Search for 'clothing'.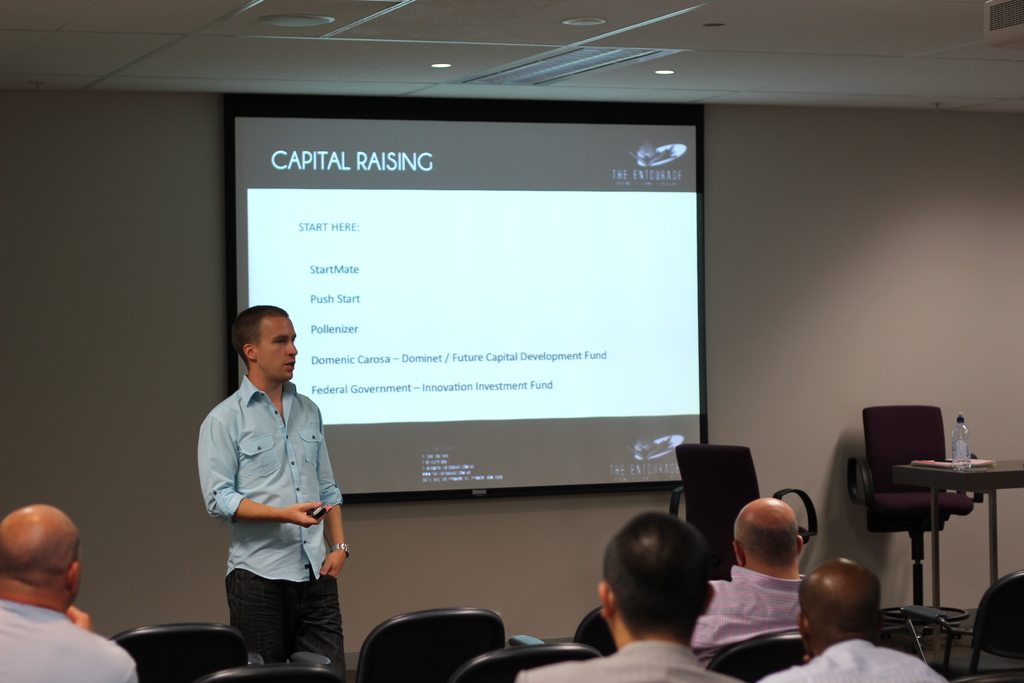
Found at Rect(201, 340, 342, 675).
